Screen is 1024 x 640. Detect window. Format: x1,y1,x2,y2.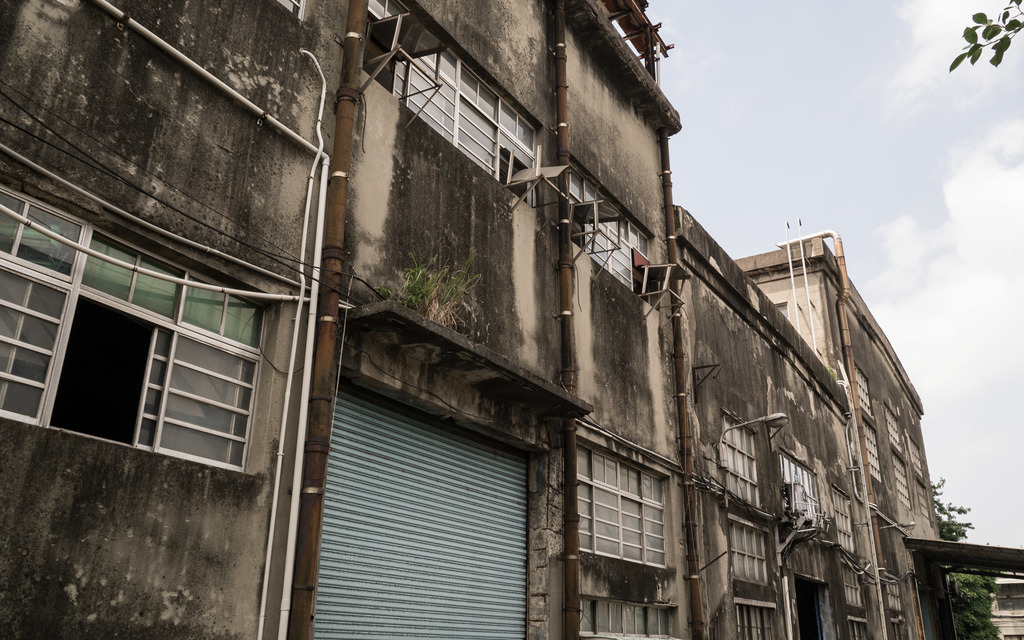
0,186,268,468.
